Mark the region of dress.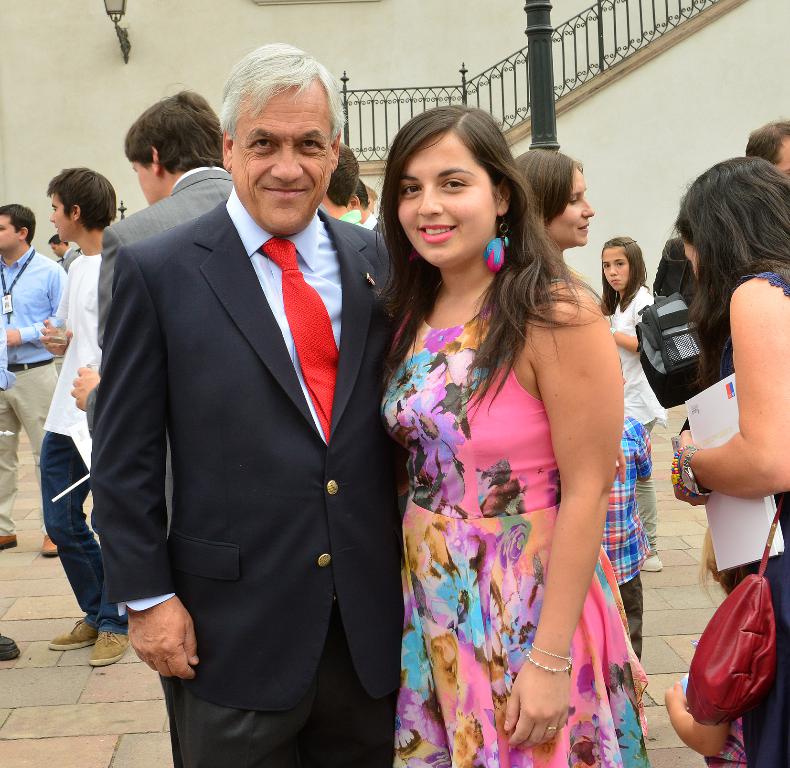
Region: 392 308 648 767.
